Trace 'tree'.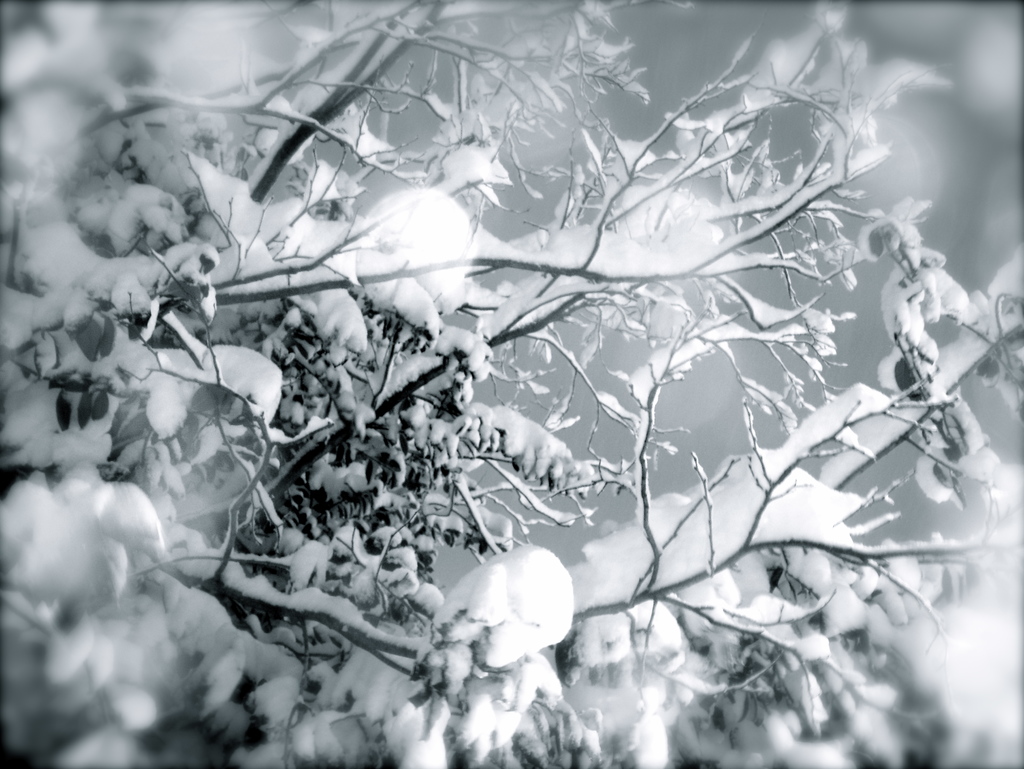
Traced to [20, 0, 1000, 720].
